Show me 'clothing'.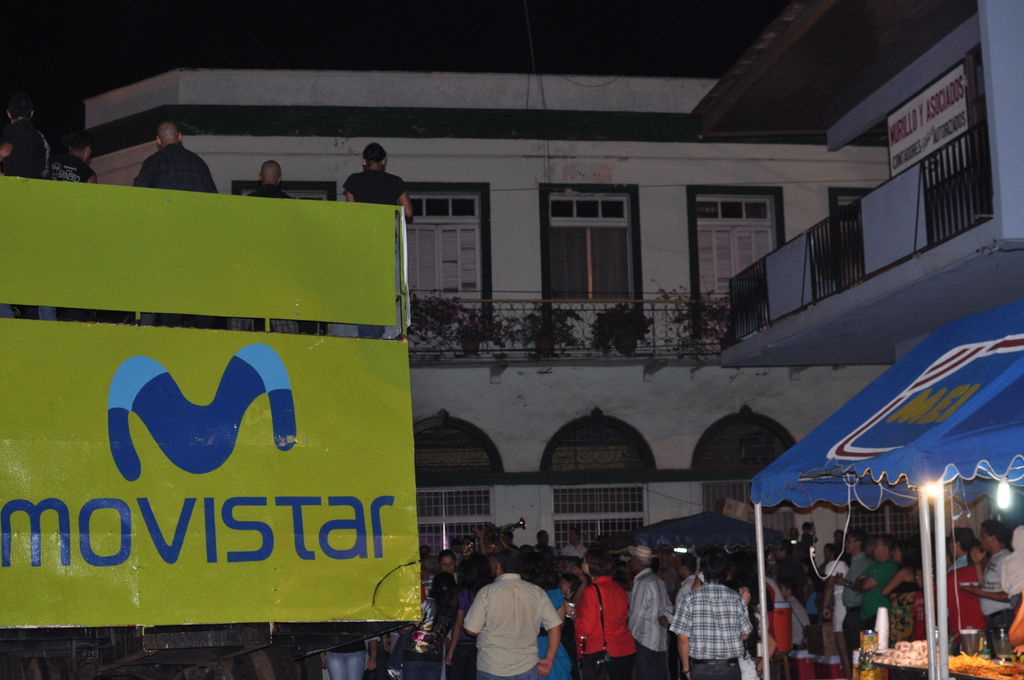
'clothing' is here: 945:554:989:635.
